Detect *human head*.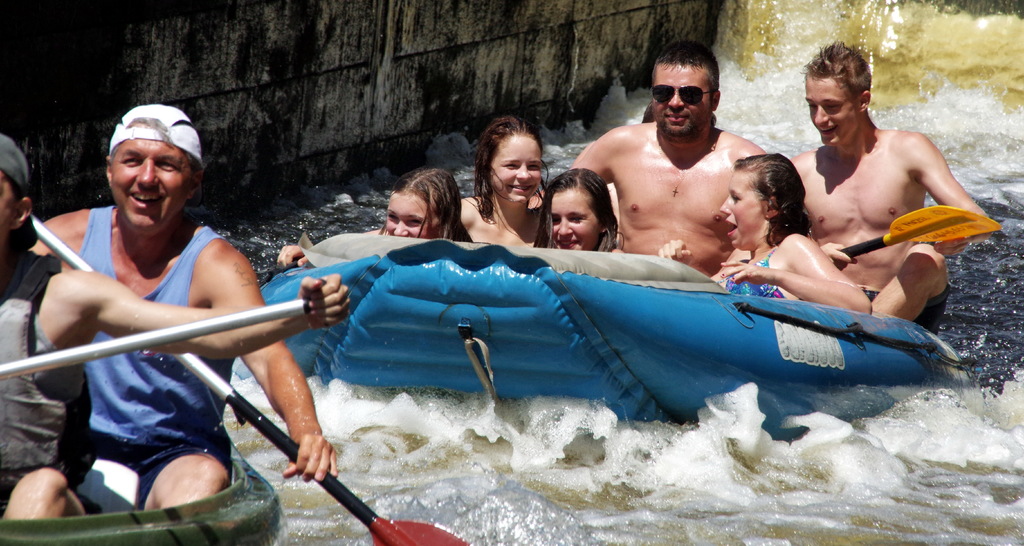
Detected at left=719, top=151, right=806, bottom=253.
